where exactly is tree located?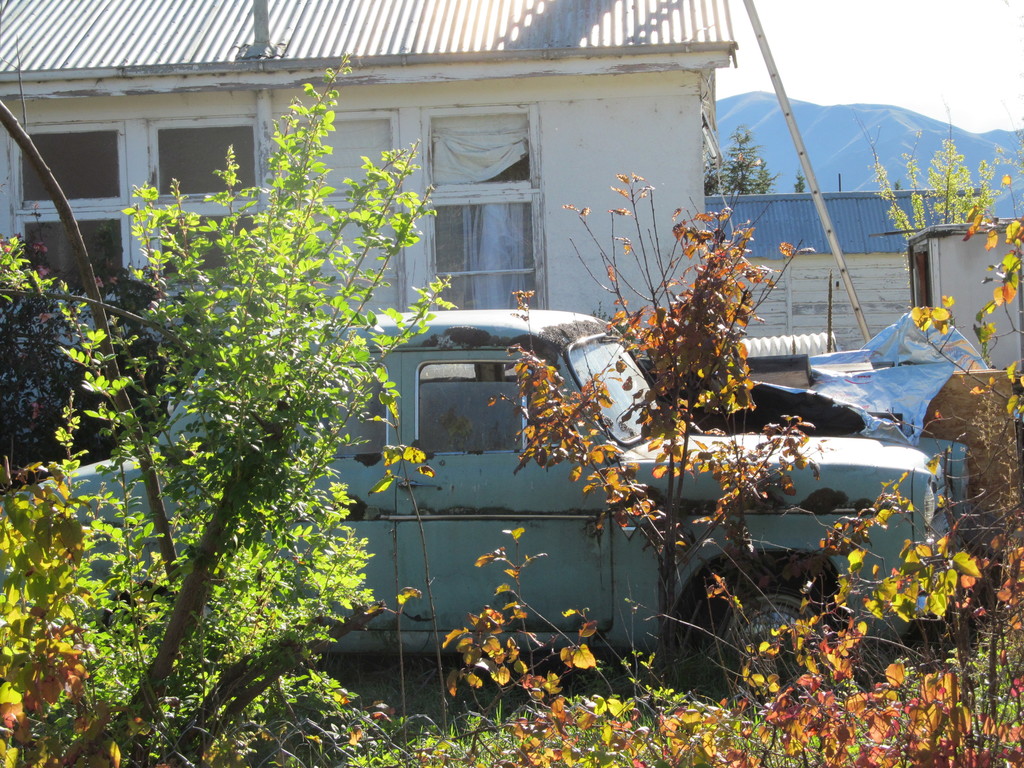
Its bounding box is (x1=15, y1=154, x2=390, y2=721).
